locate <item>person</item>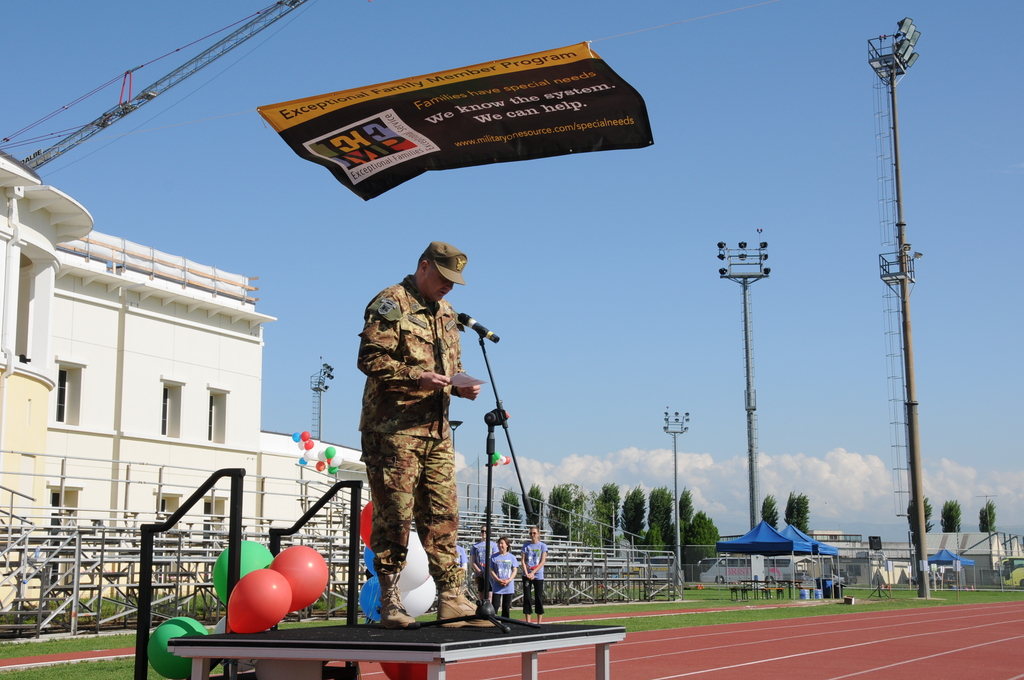
(left=356, top=240, right=481, bottom=630)
